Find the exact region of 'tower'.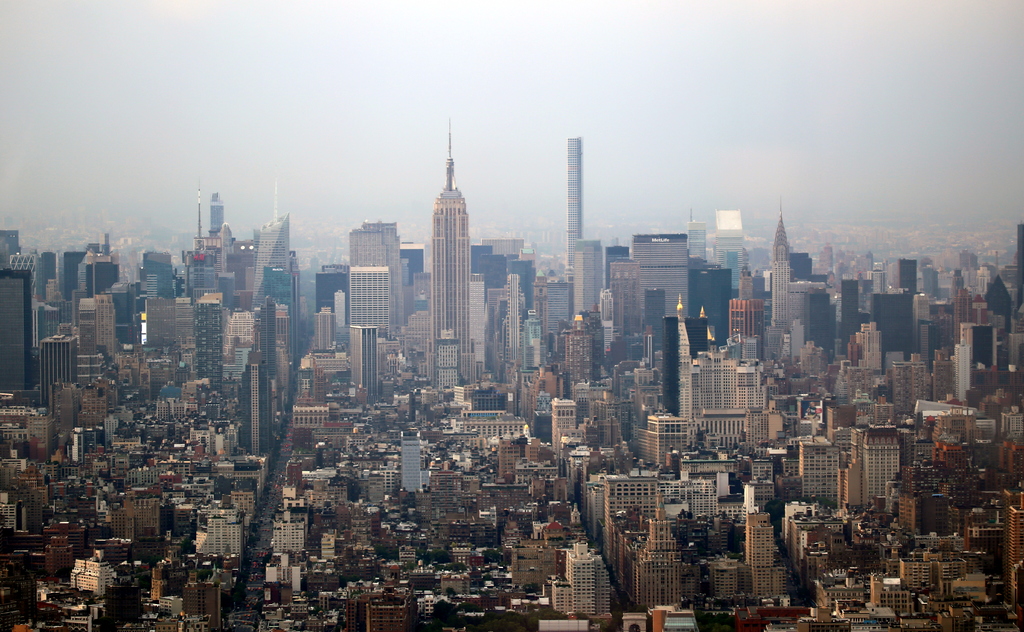
Exact region: (left=561, top=136, right=581, bottom=277).
